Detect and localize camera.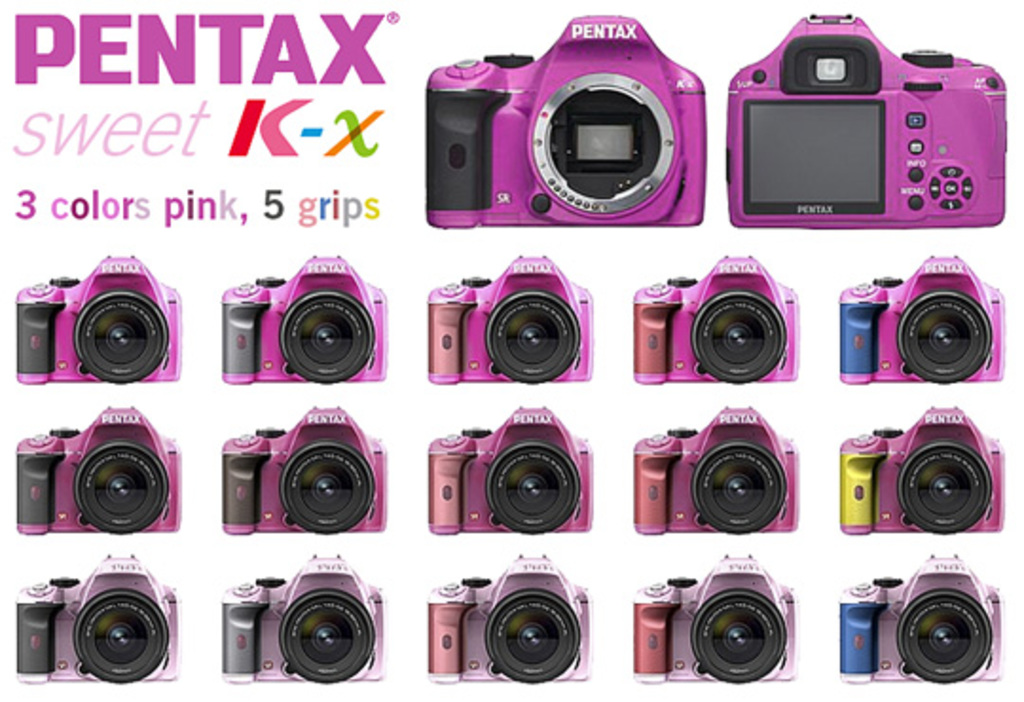
Localized at bbox=(631, 406, 800, 543).
